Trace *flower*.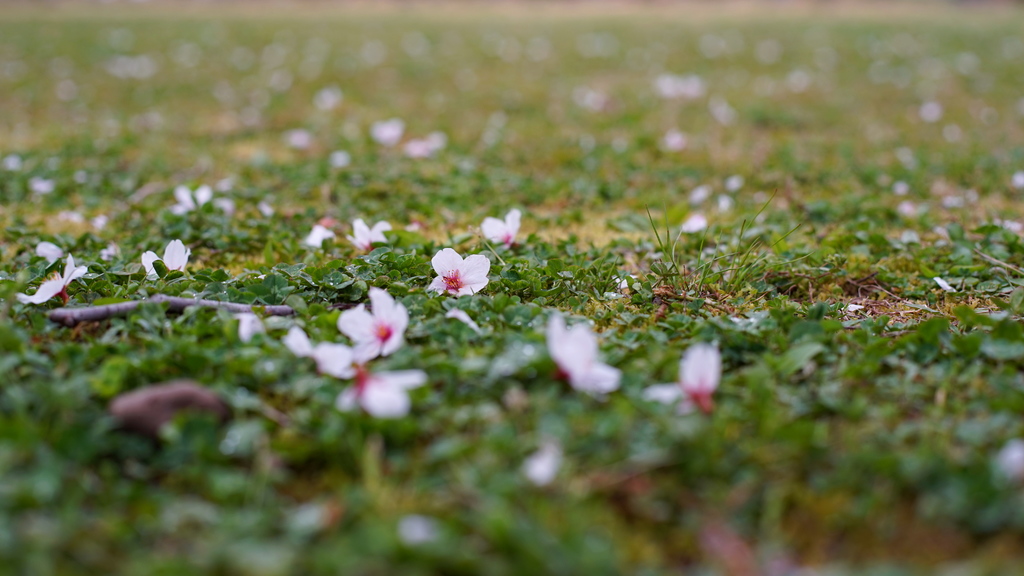
Traced to <bbox>138, 233, 193, 279</bbox>.
